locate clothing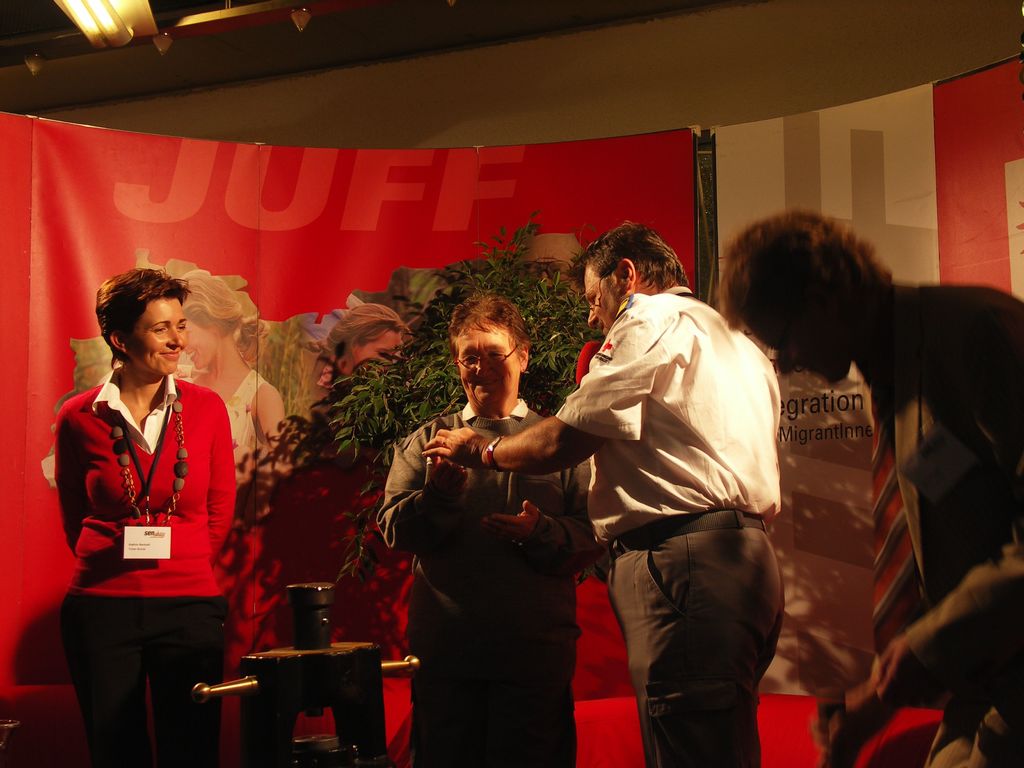
bbox=(371, 401, 593, 756)
